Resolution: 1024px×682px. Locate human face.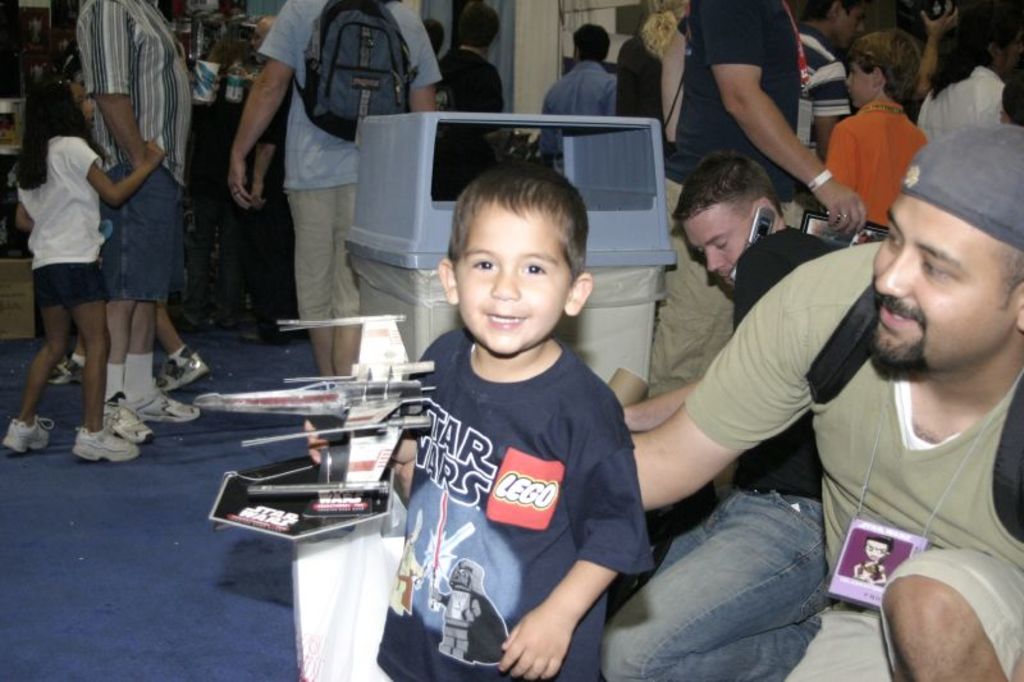
<box>841,0,864,47</box>.
